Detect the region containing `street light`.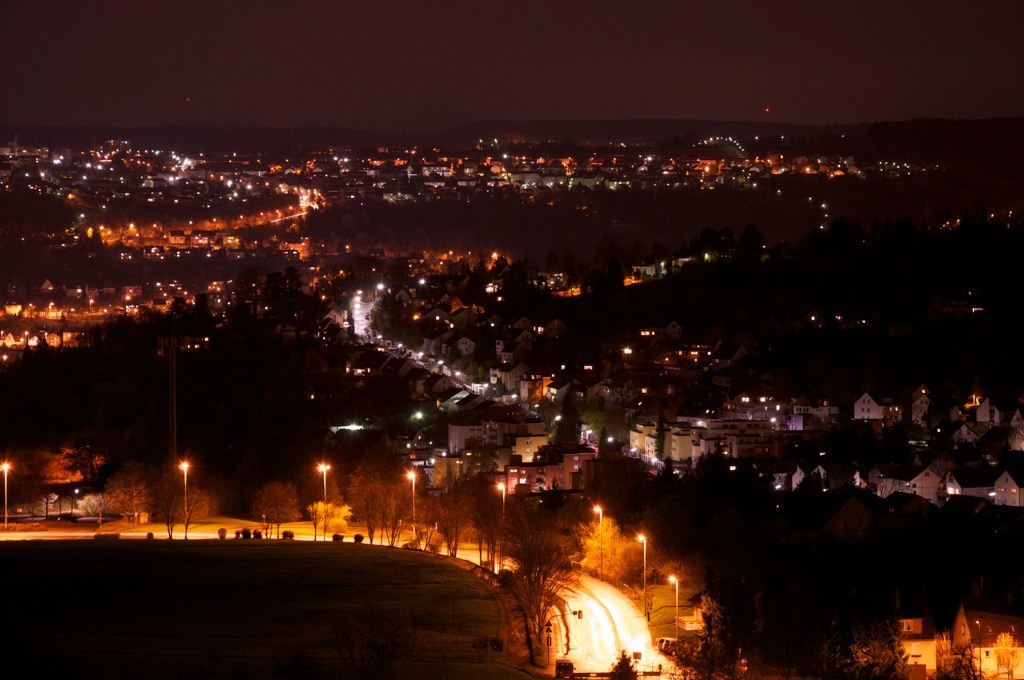
bbox(632, 526, 662, 611).
